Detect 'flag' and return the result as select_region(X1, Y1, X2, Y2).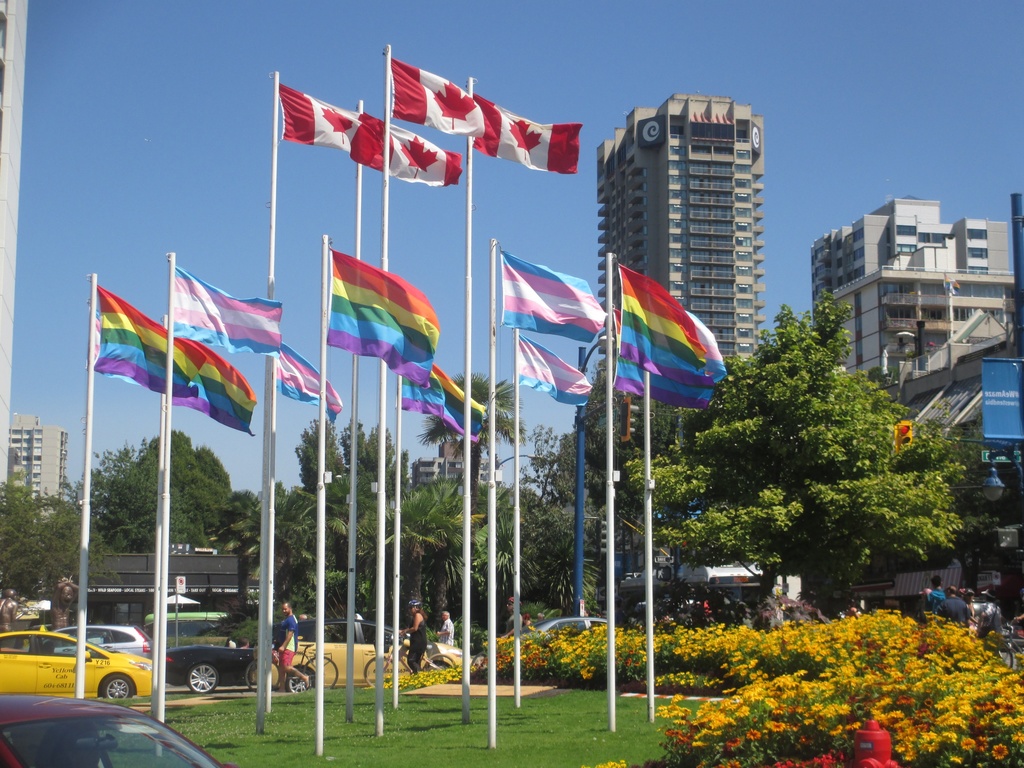
select_region(276, 337, 342, 424).
